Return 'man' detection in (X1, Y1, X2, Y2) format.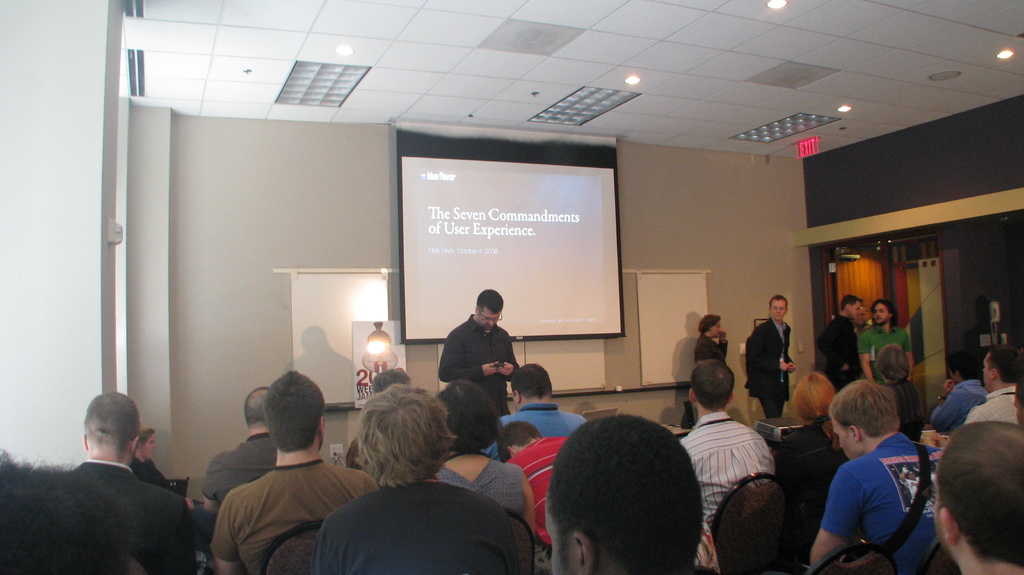
(800, 377, 947, 574).
